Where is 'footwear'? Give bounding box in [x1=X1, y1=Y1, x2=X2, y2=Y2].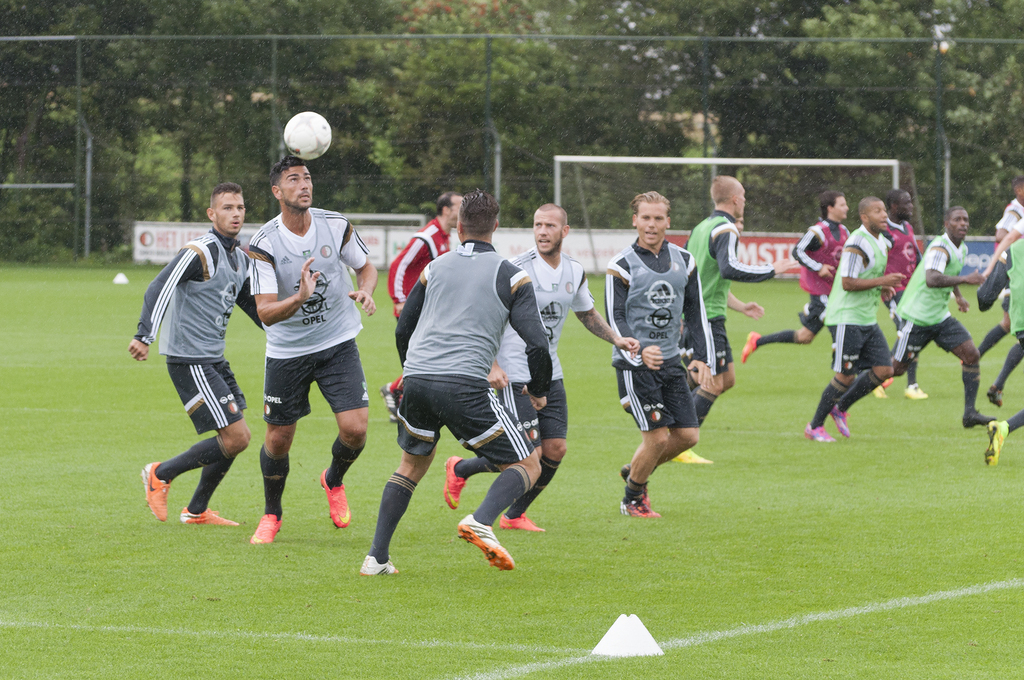
[x1=622, y1=498, x2=659, y2=520].
